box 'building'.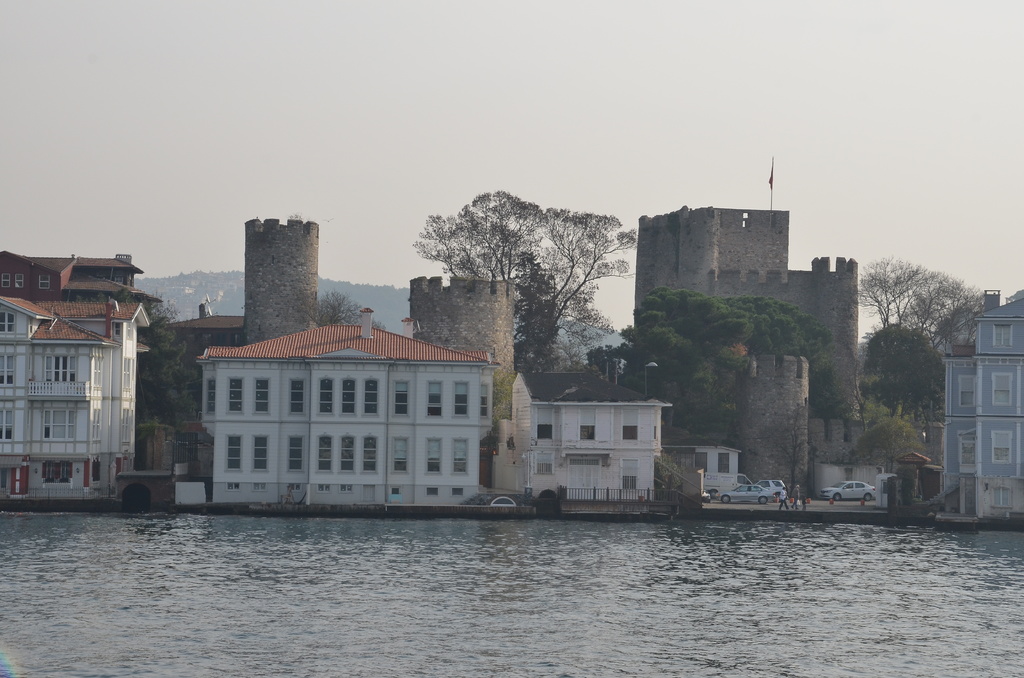
<bbox>495, 375, 668, 496</bbox>.
